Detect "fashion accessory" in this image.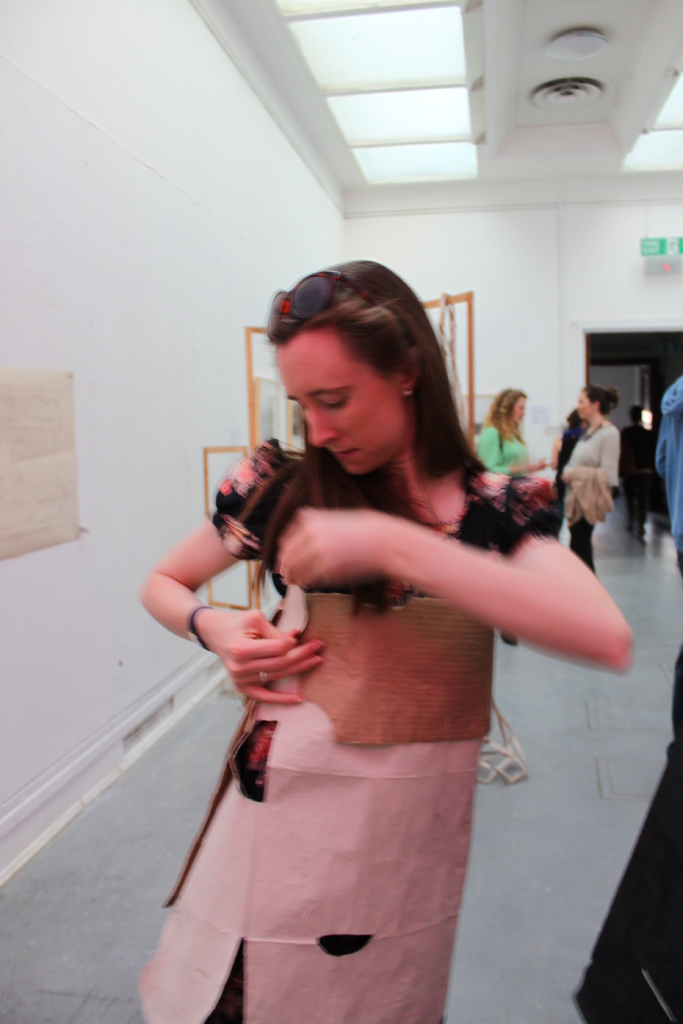
Detection: detection(583, 420, 607, 441).
